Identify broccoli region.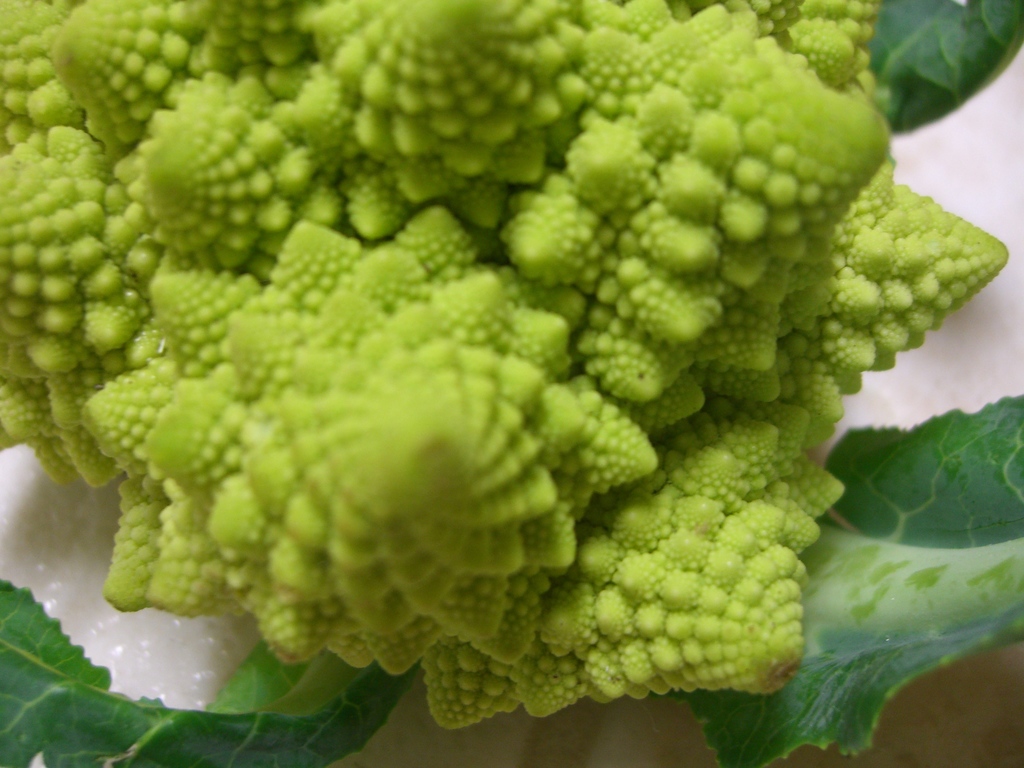
Region: <region>0, 0, 1008, 730</region>.
